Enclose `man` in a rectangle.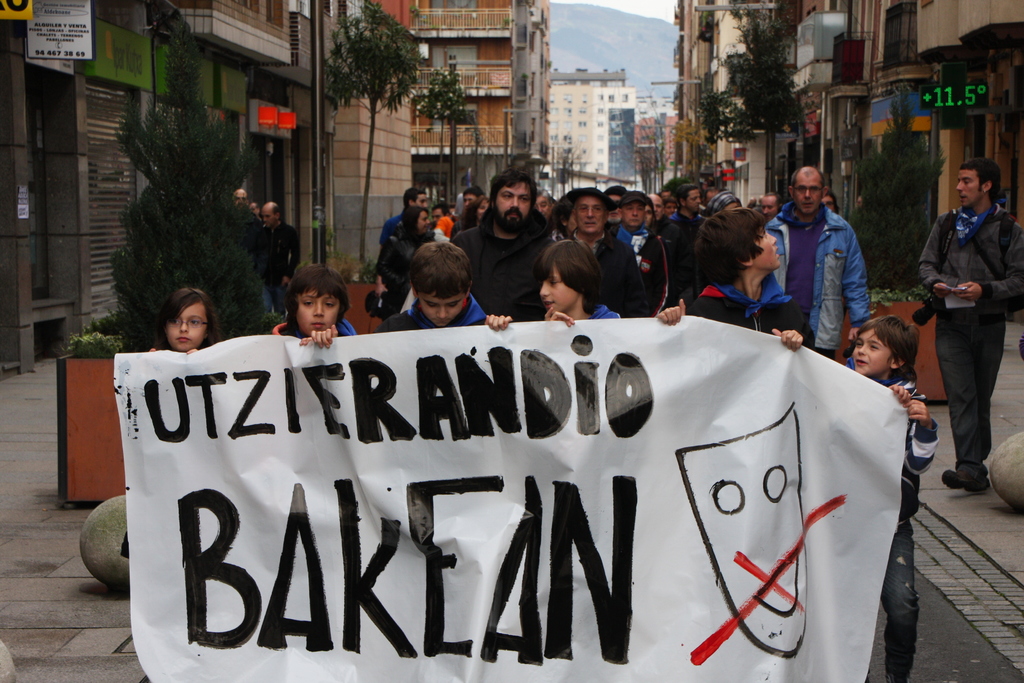
locate(676, 183, 708, 290).
